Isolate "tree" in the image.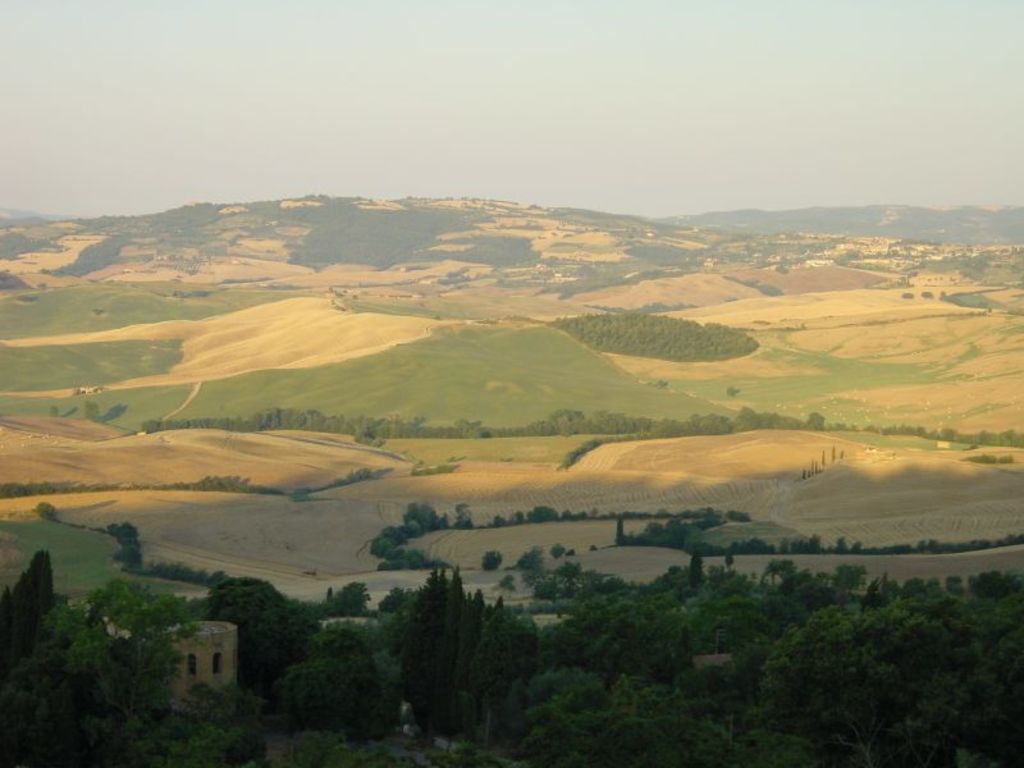
Isolated region: [18, 561, 38, 654].
